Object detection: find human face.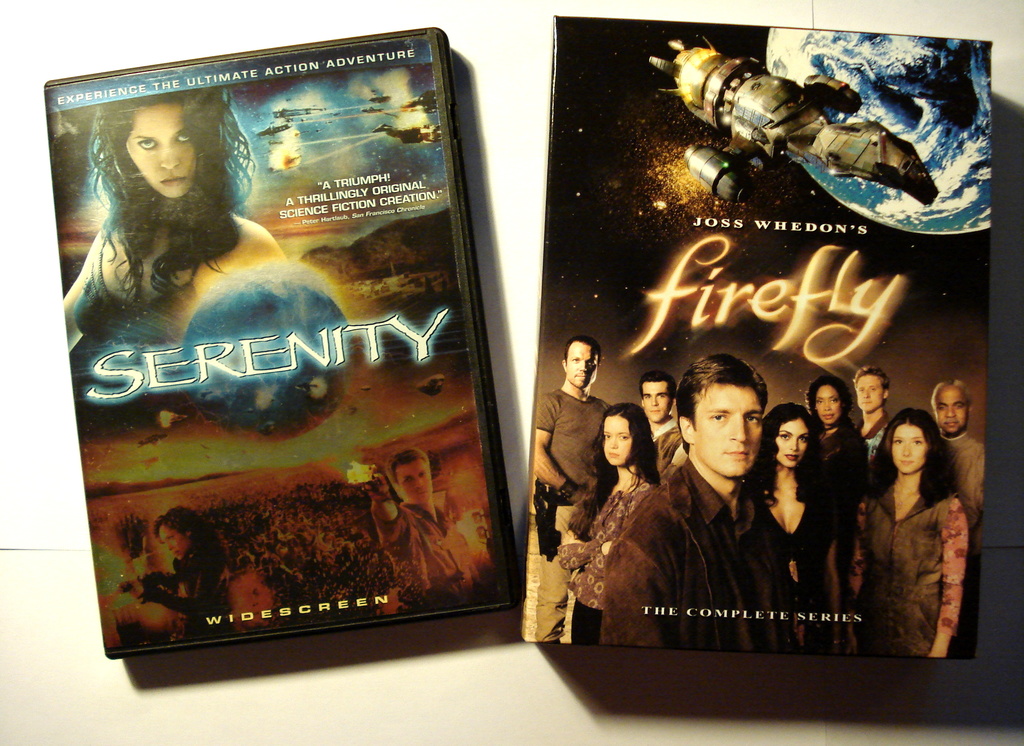
(394, 453, 430, 508).
